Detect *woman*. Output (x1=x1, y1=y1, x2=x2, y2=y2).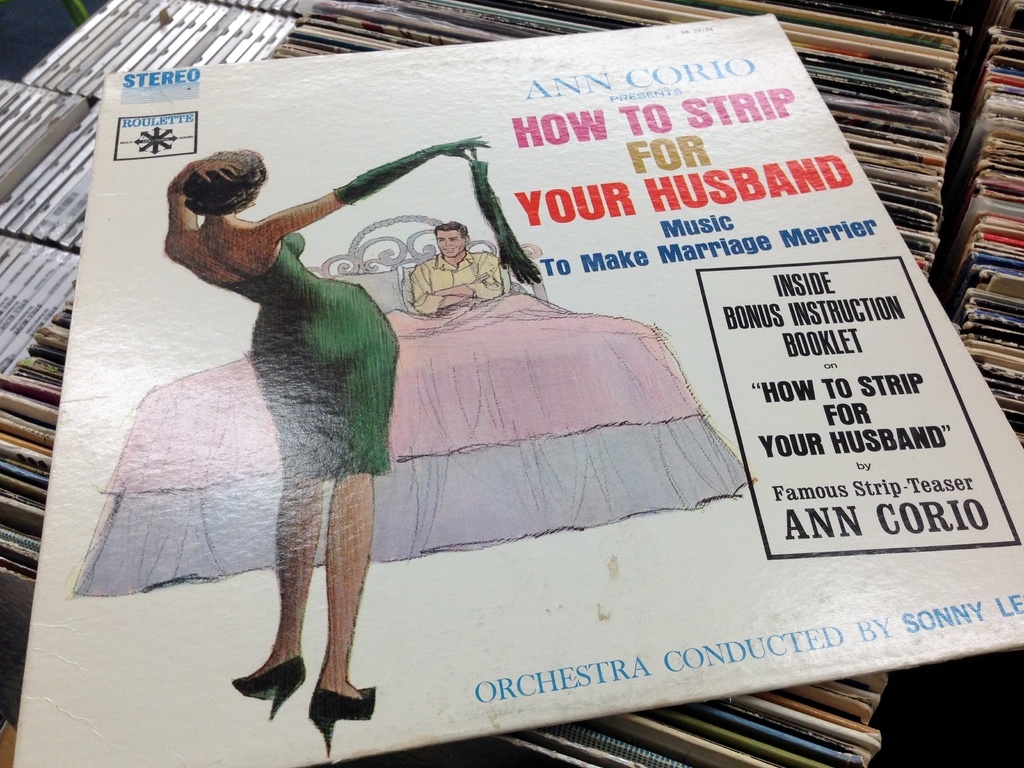
(x1=163, y1=139, x2=497, y2=760).
